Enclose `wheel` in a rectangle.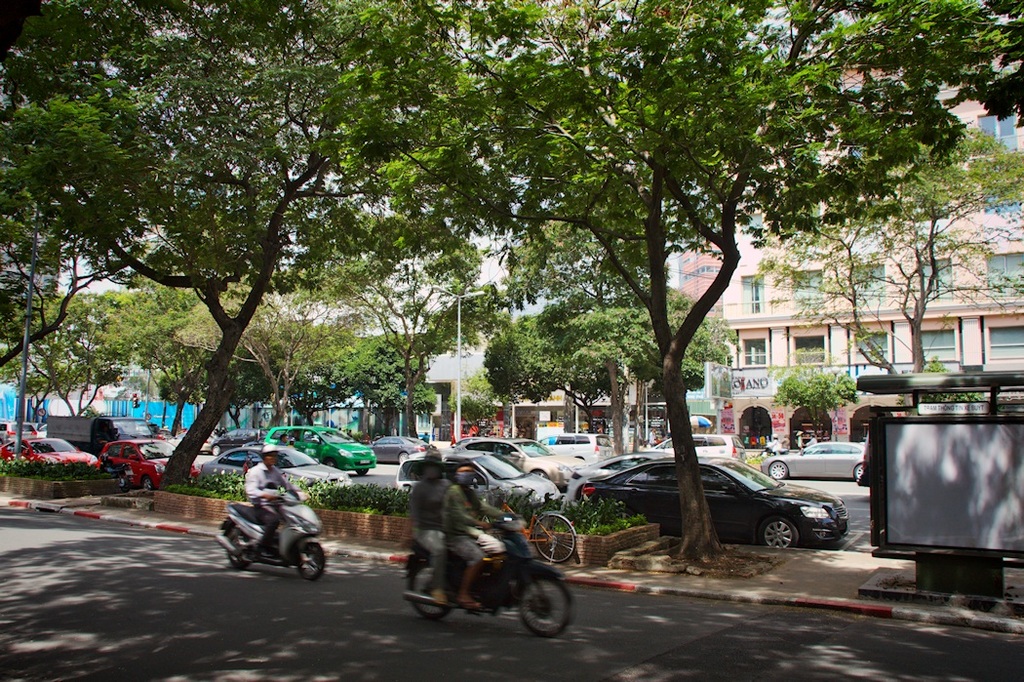
[left=401, top=555, right=464, bottom=617].
